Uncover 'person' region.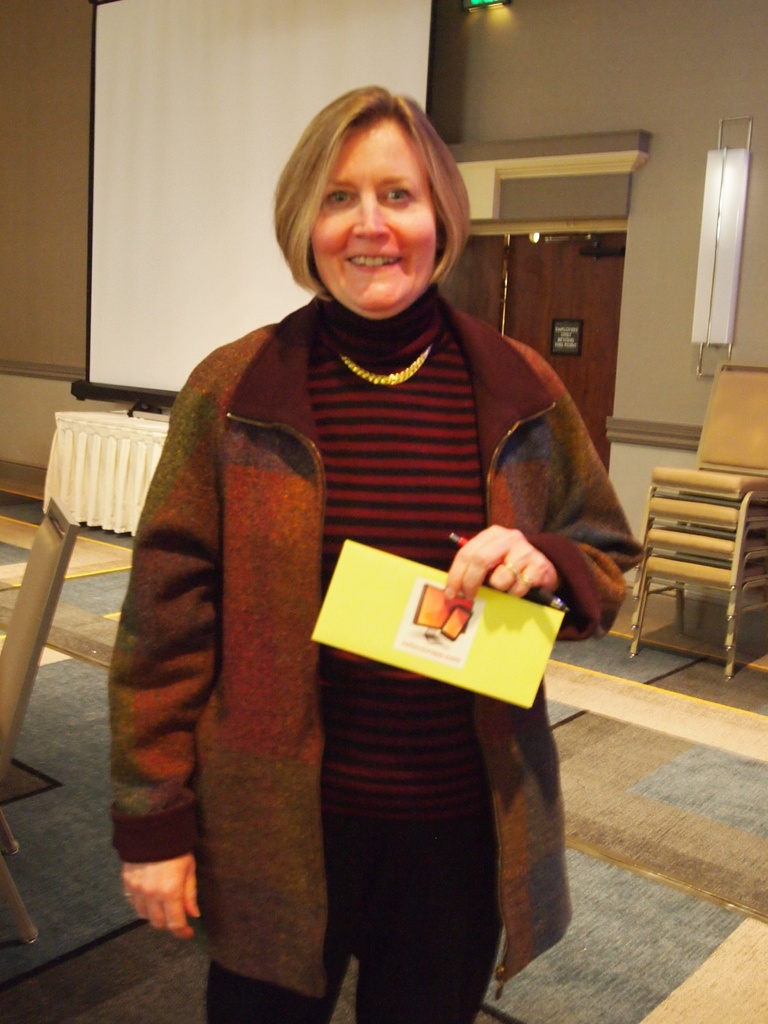
Uncovered: crop(99, 97, 627, 962).
